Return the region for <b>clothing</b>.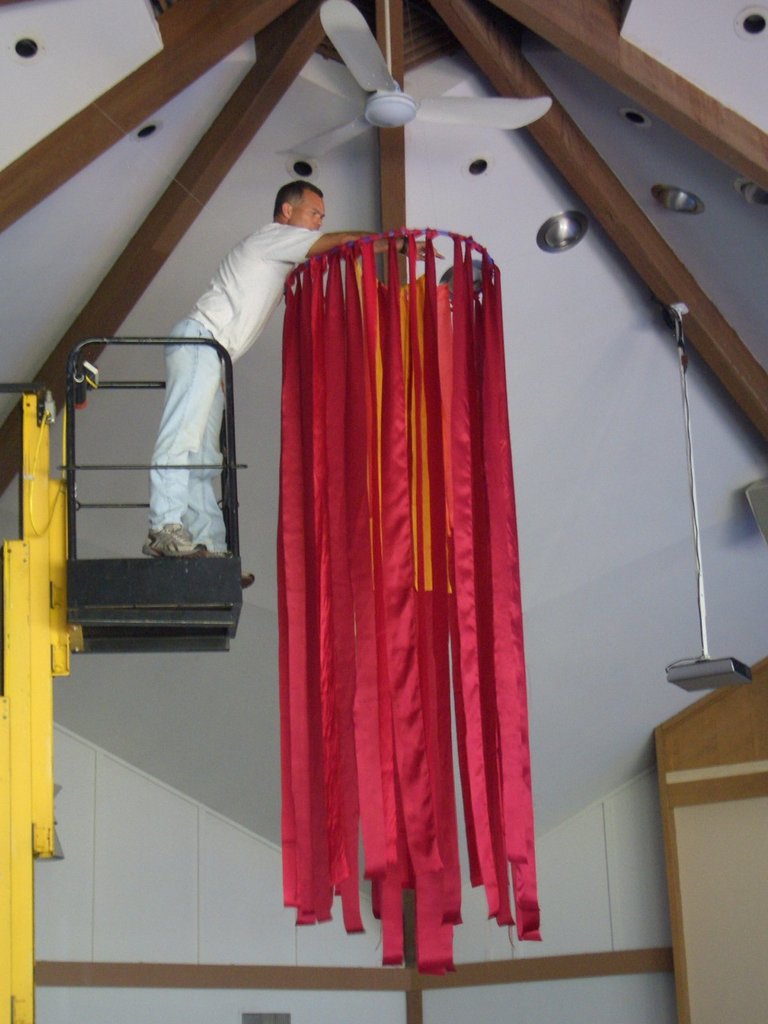
x1=148, y1=214, x2=325, y2=563.
